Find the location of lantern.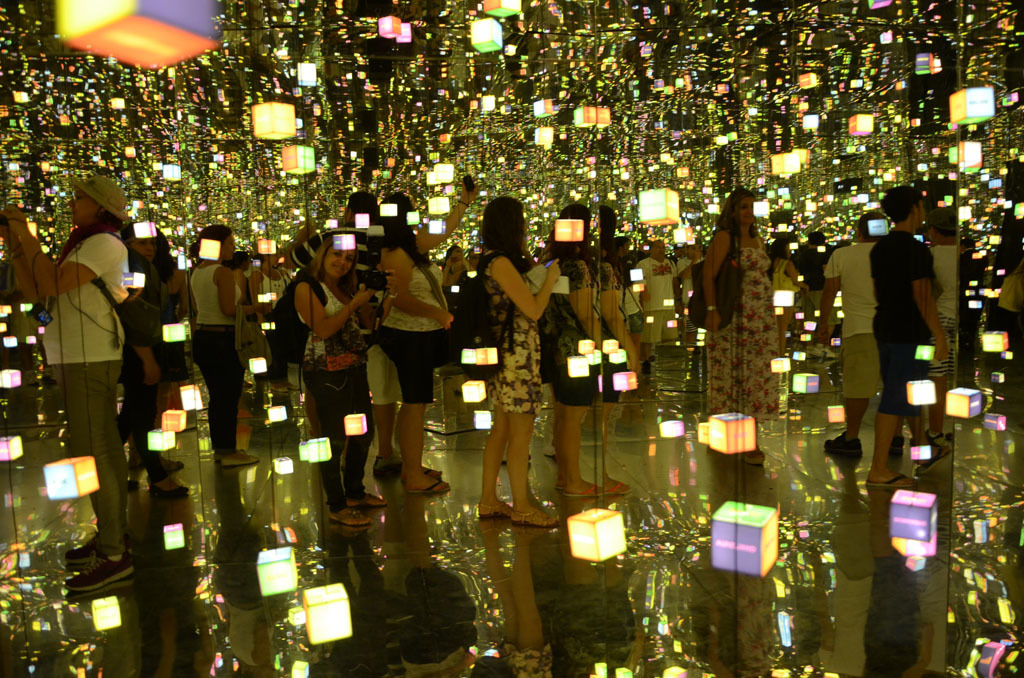
Location: [951,89,995,124].
